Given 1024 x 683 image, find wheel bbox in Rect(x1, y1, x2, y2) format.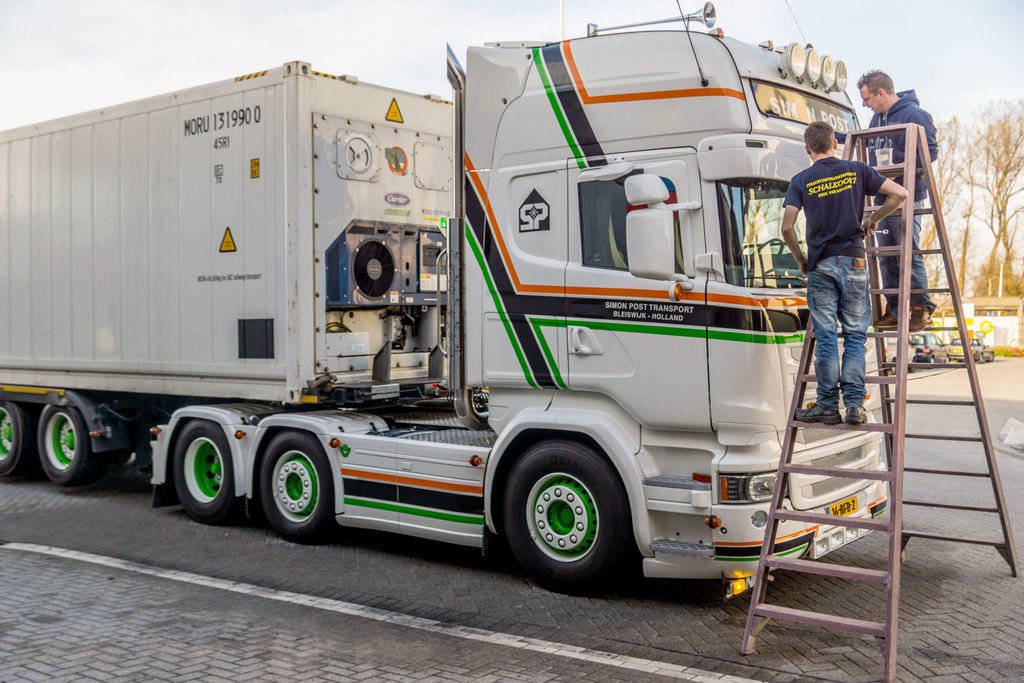
Rect(989, 352, 997, 361).
